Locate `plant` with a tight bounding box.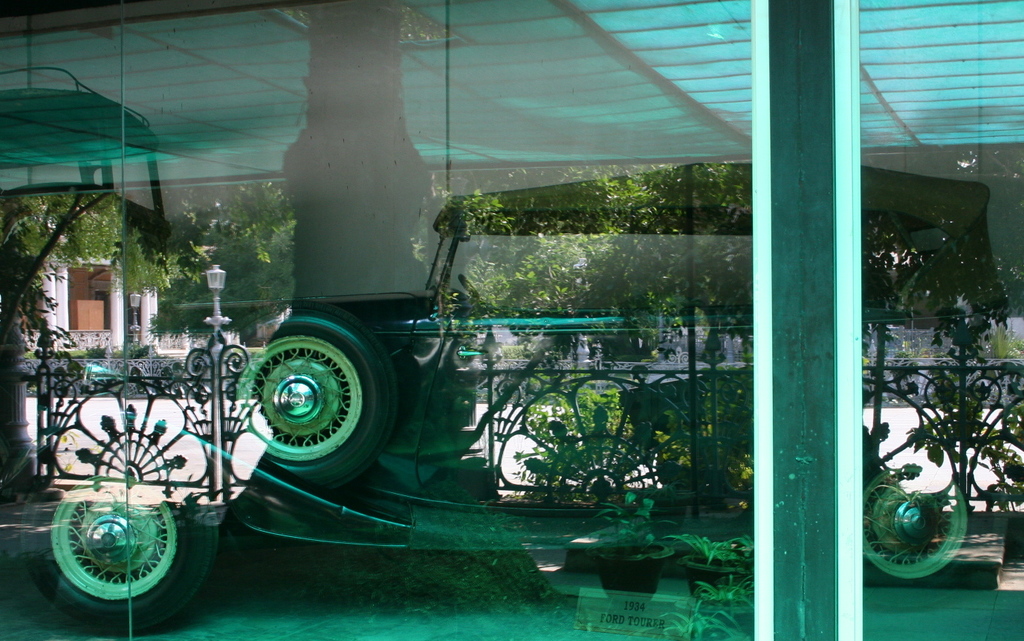
(left=881, top=347, right=1023, bottom=518).
